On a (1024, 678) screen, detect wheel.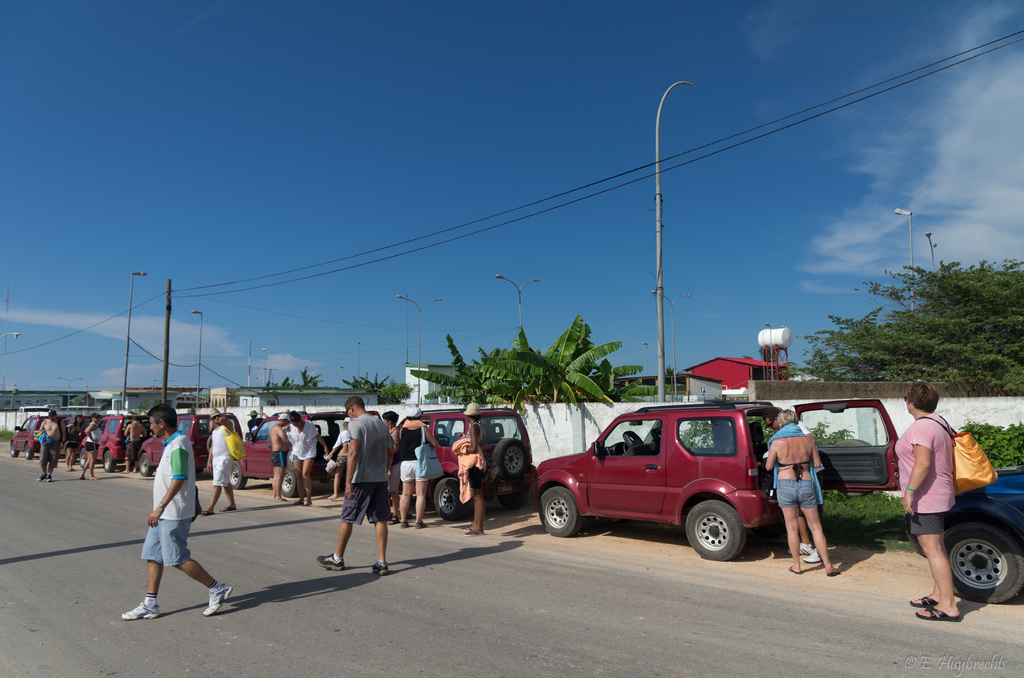
l=24, t=444, r=34, b=460.
